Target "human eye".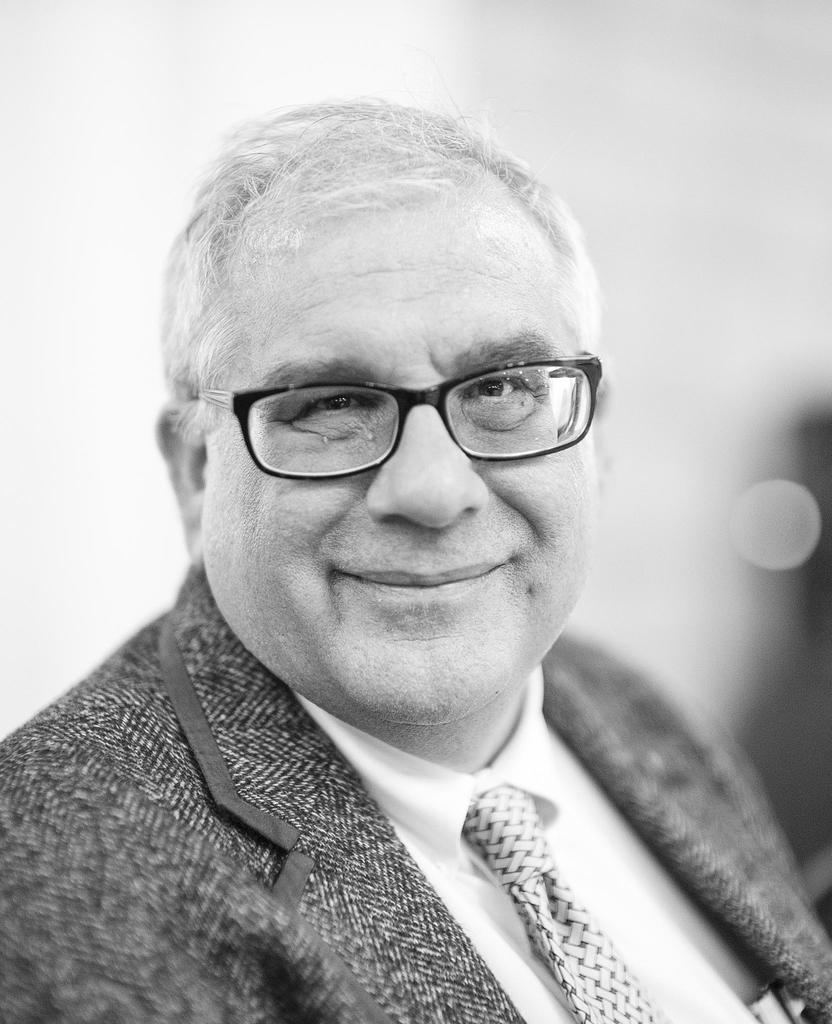
Target region: x1=455, y1=358, x2=567, y2=429.
